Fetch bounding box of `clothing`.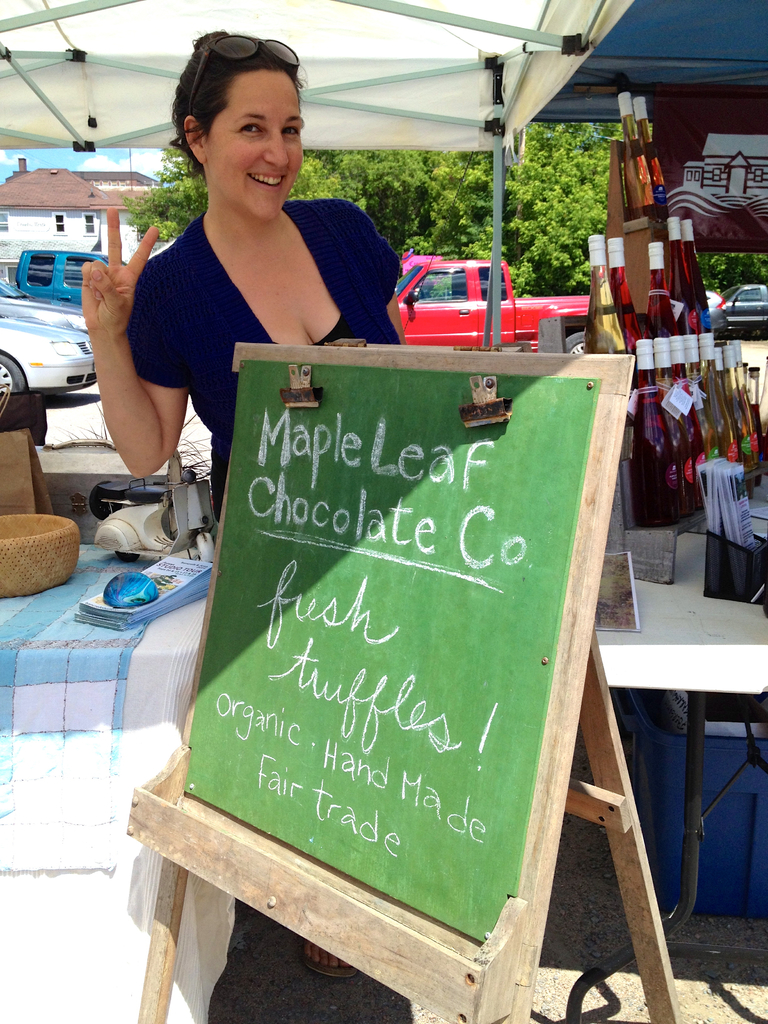
Bbox: BBox(108, 189, 406, 503).
